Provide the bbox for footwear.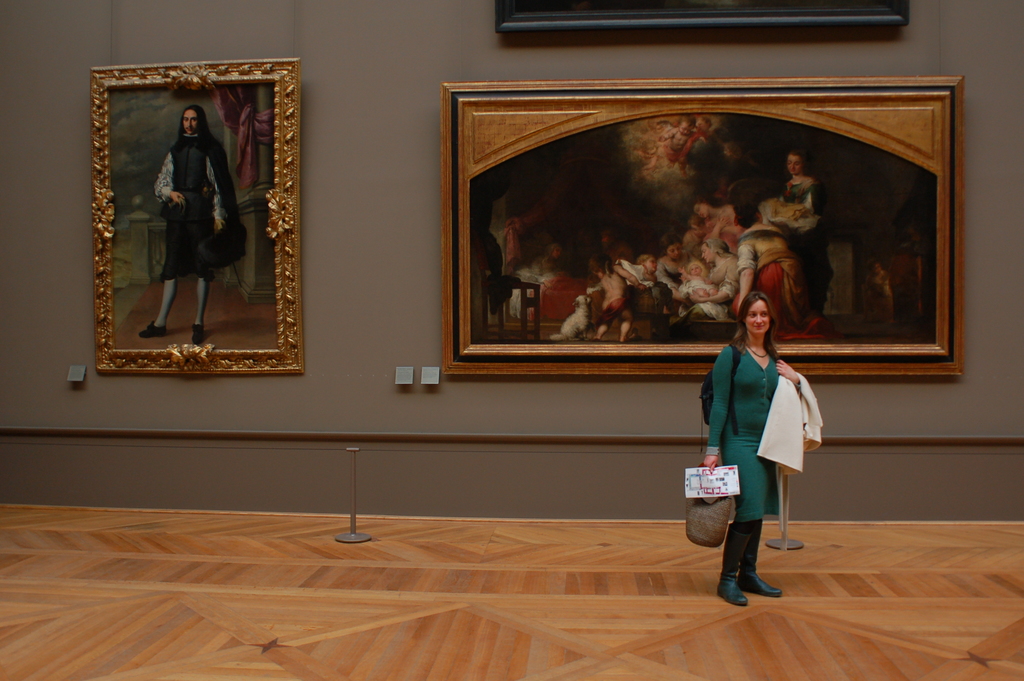
BBox(191, 324, 205, 347).
